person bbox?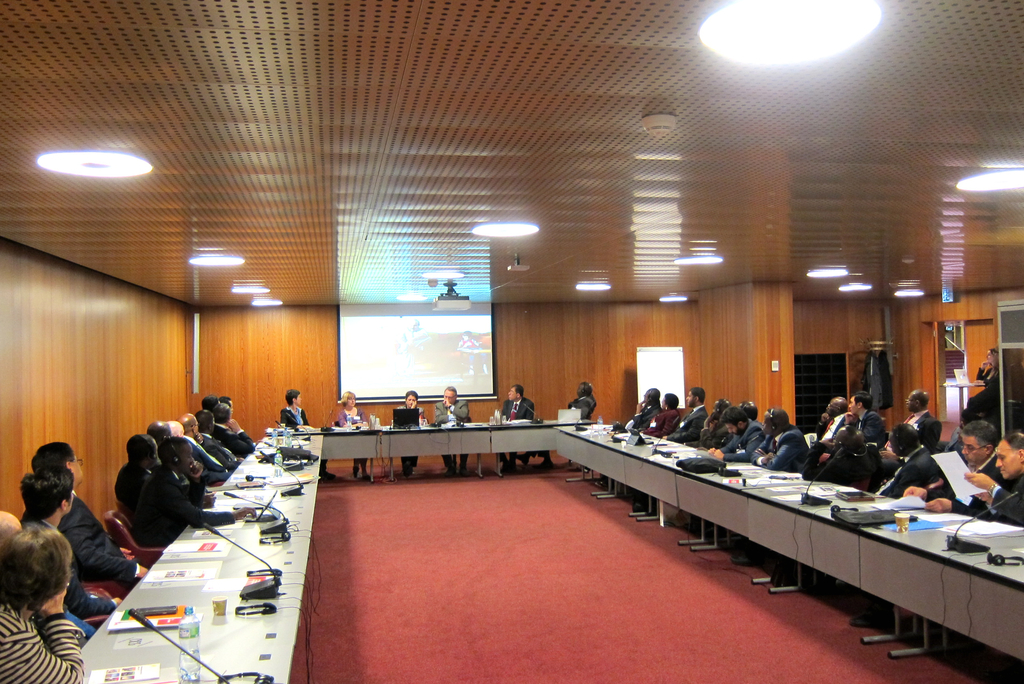
region(180, 417, 241, 493)
